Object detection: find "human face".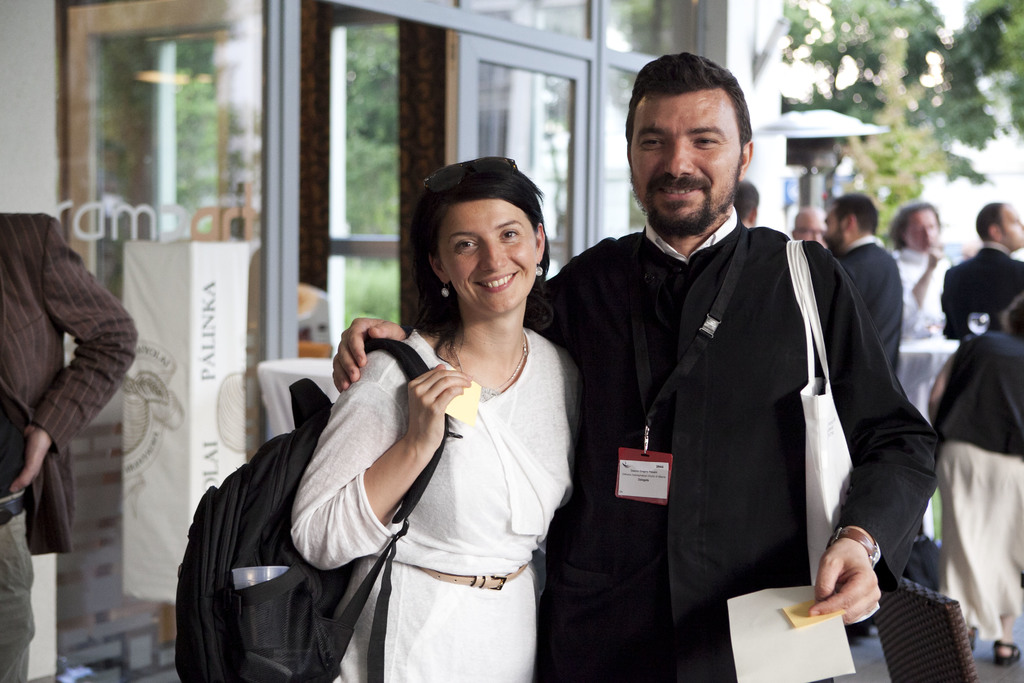
1003,204,1023,251.
